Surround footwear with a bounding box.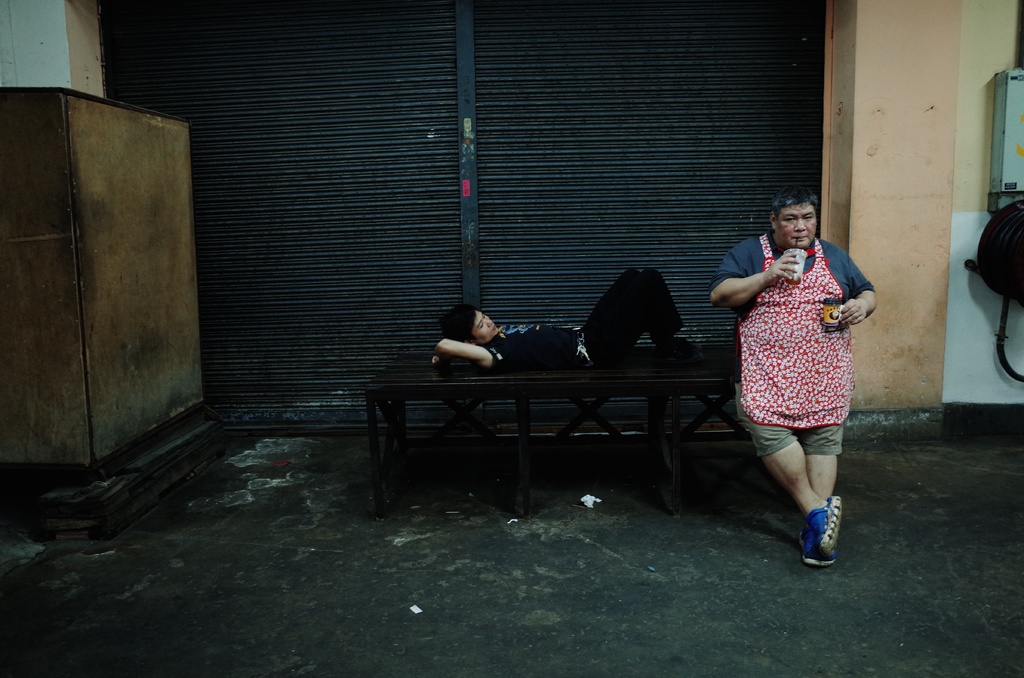
region(793, 520, 837, 572).
